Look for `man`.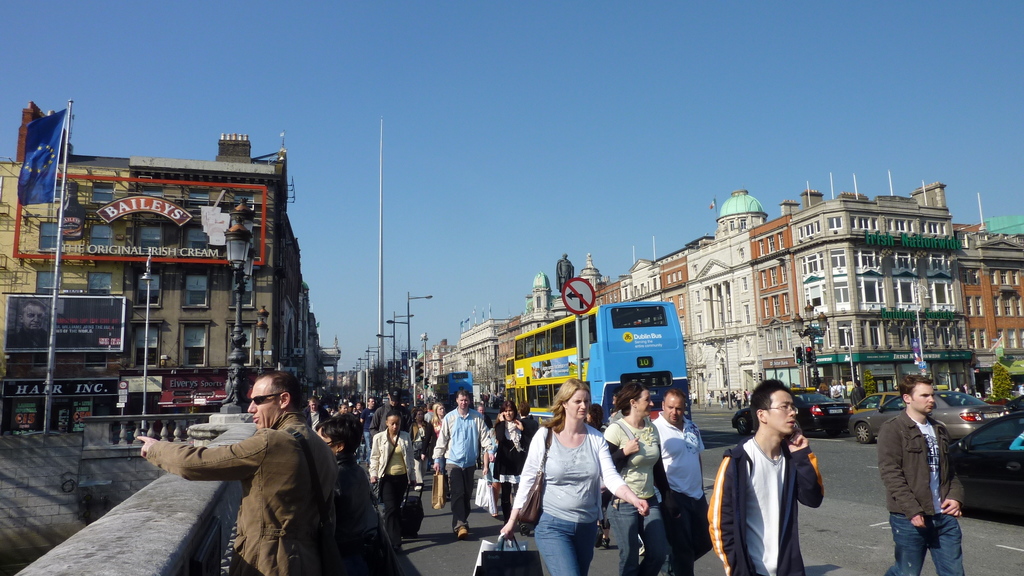
Found: x1=708, y1=378, x2=824, y2=575.
